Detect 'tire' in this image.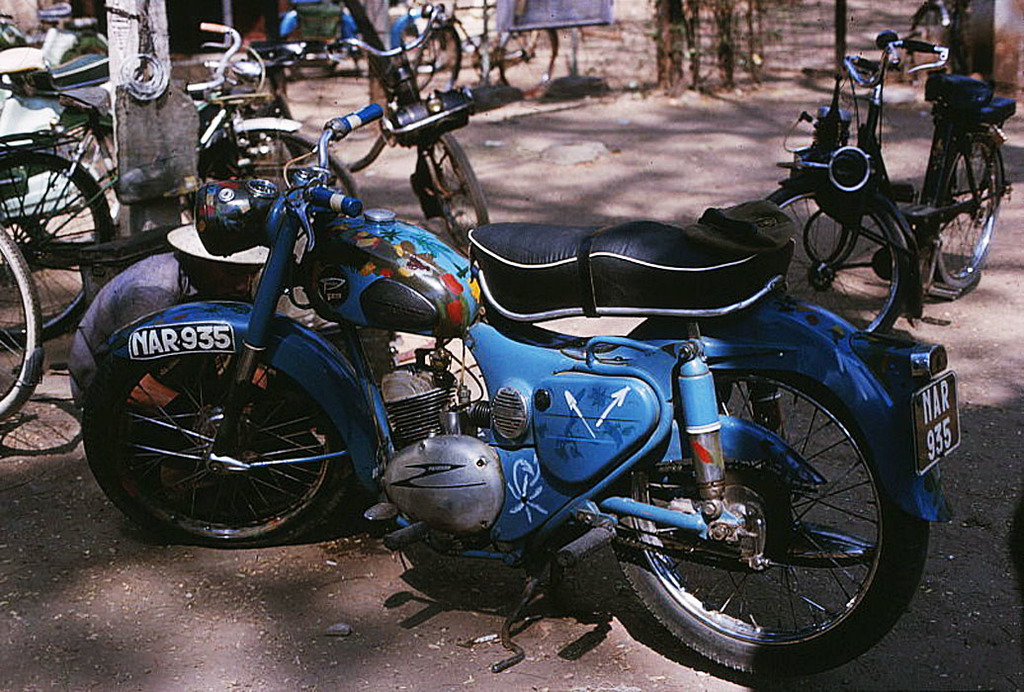
Detection: (197,130,362,208).
